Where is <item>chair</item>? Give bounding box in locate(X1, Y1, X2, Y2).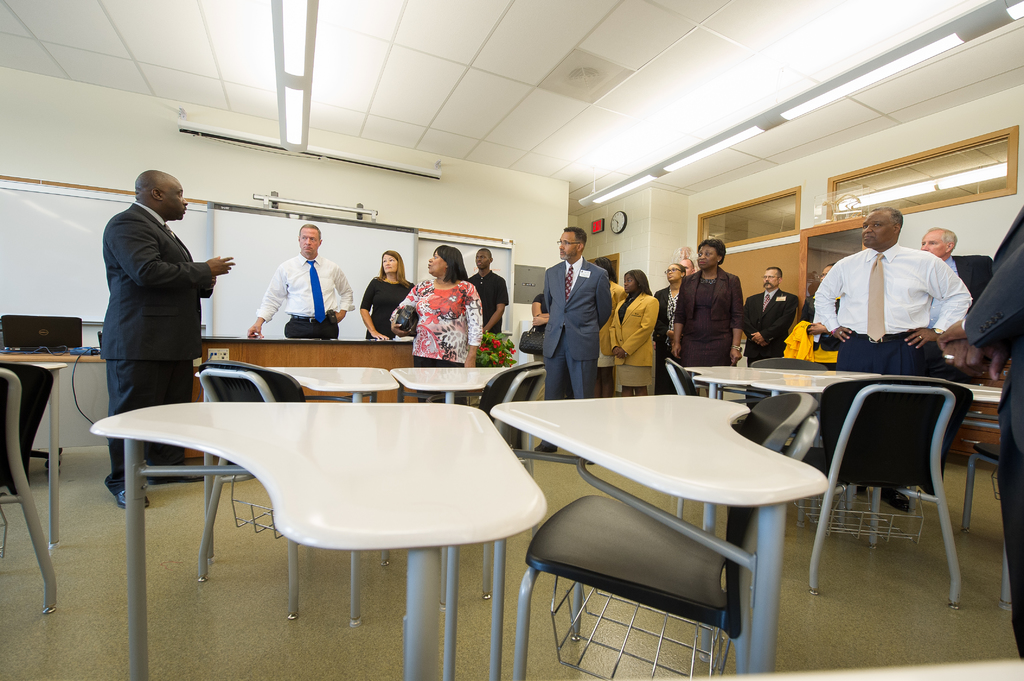
locate(513, 390, 821, 680).
